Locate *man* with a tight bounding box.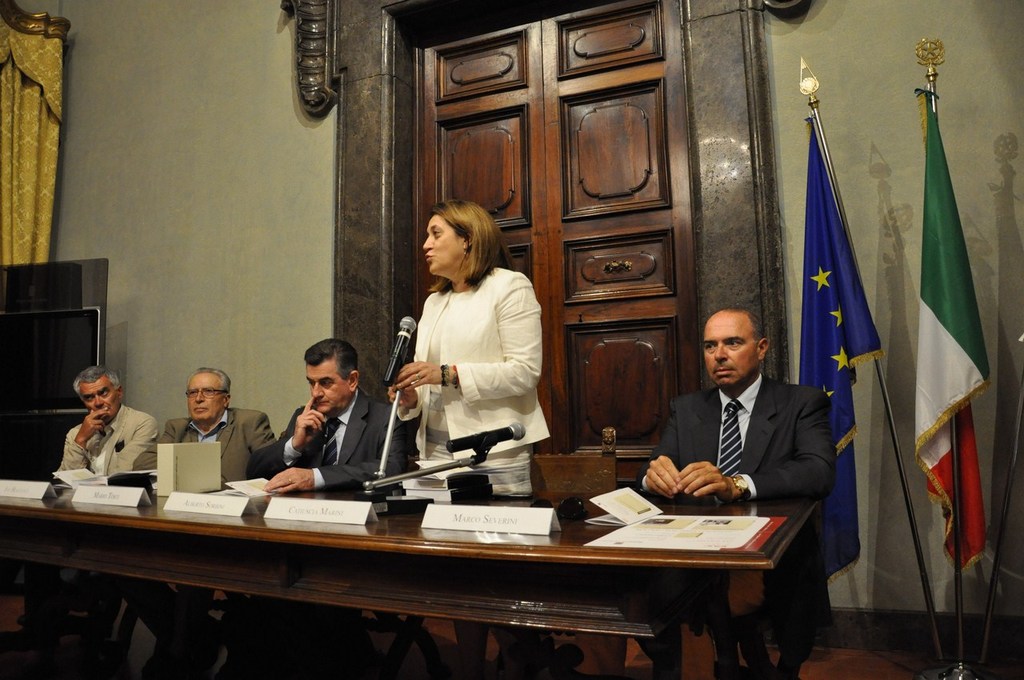
{"x1": 18, "y1": 367, "x2": 158, "y2": 638}.
